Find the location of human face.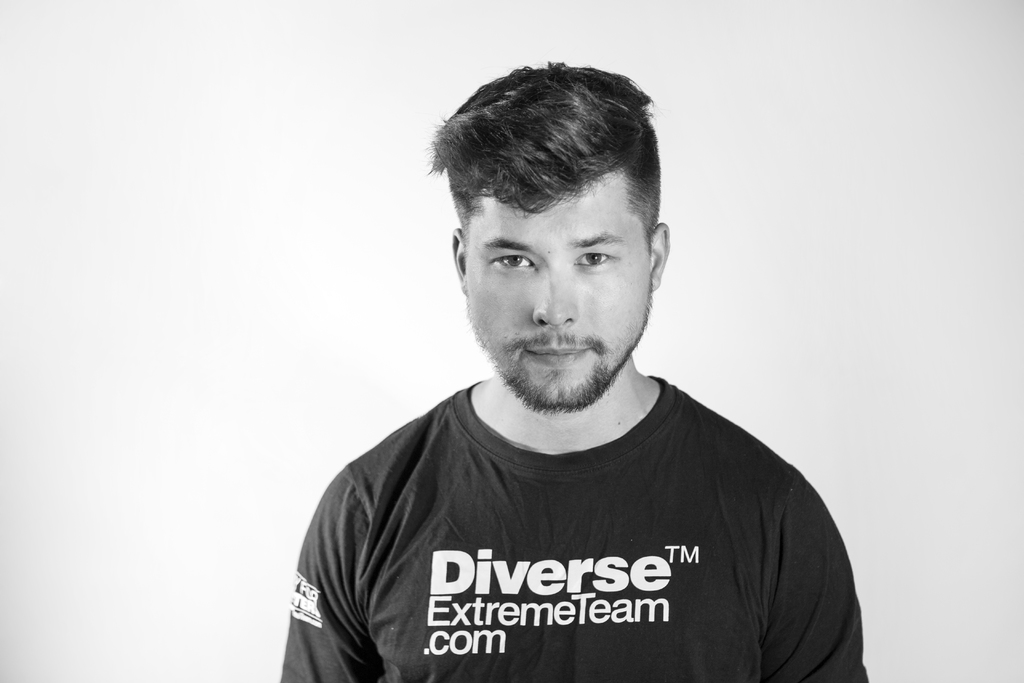
Location: 461,170,650,411.
